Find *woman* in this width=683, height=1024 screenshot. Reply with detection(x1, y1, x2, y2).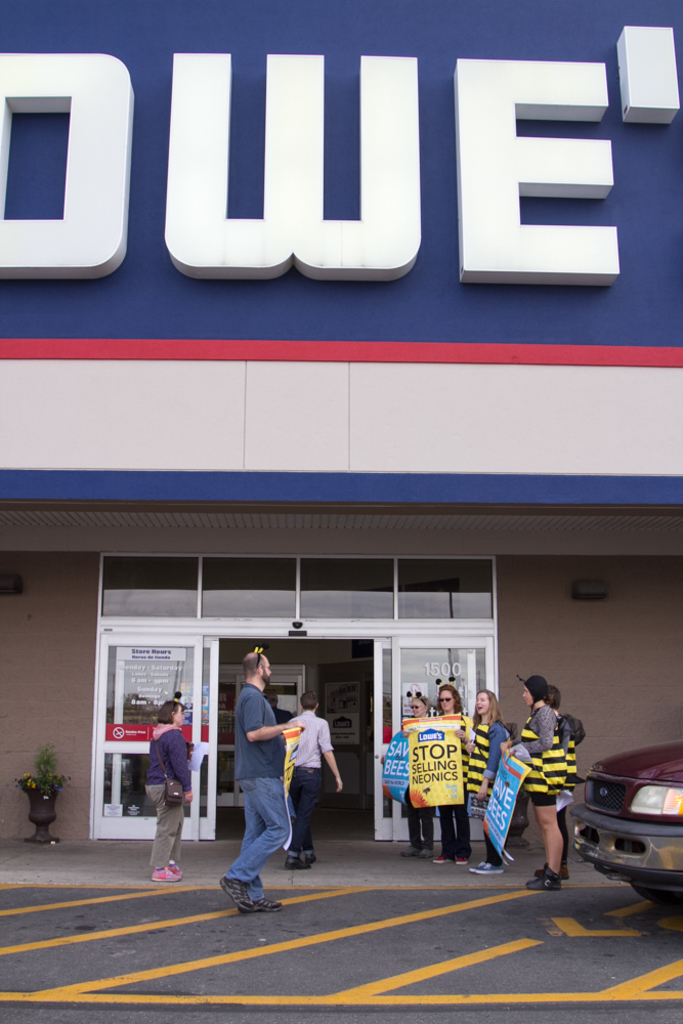
detection(403, 692, 430, 863).
